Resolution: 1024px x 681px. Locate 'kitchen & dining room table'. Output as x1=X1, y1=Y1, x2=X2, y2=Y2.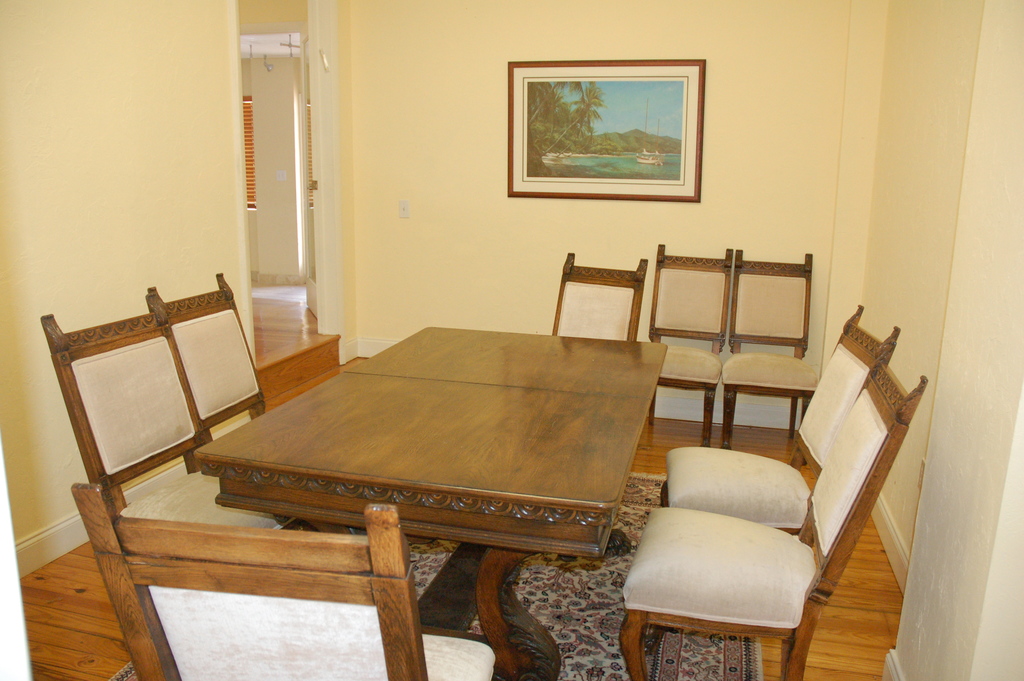
x1=177, y1=271, x2=721, y2=649.
